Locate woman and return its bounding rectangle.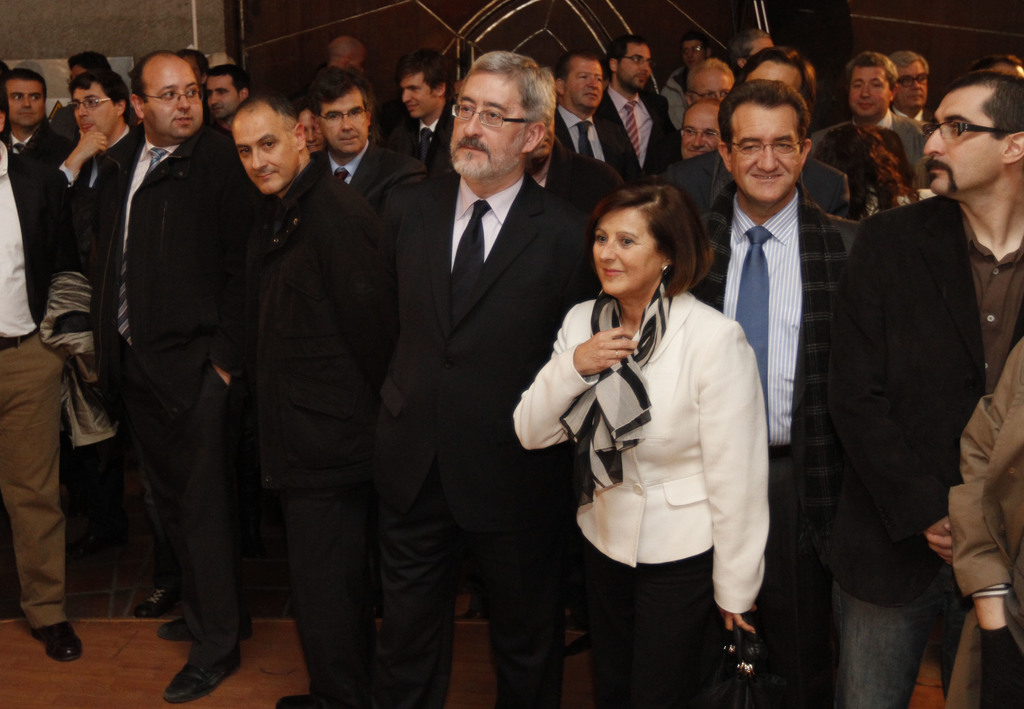
<region>541, 154, 776, 703</region>.
